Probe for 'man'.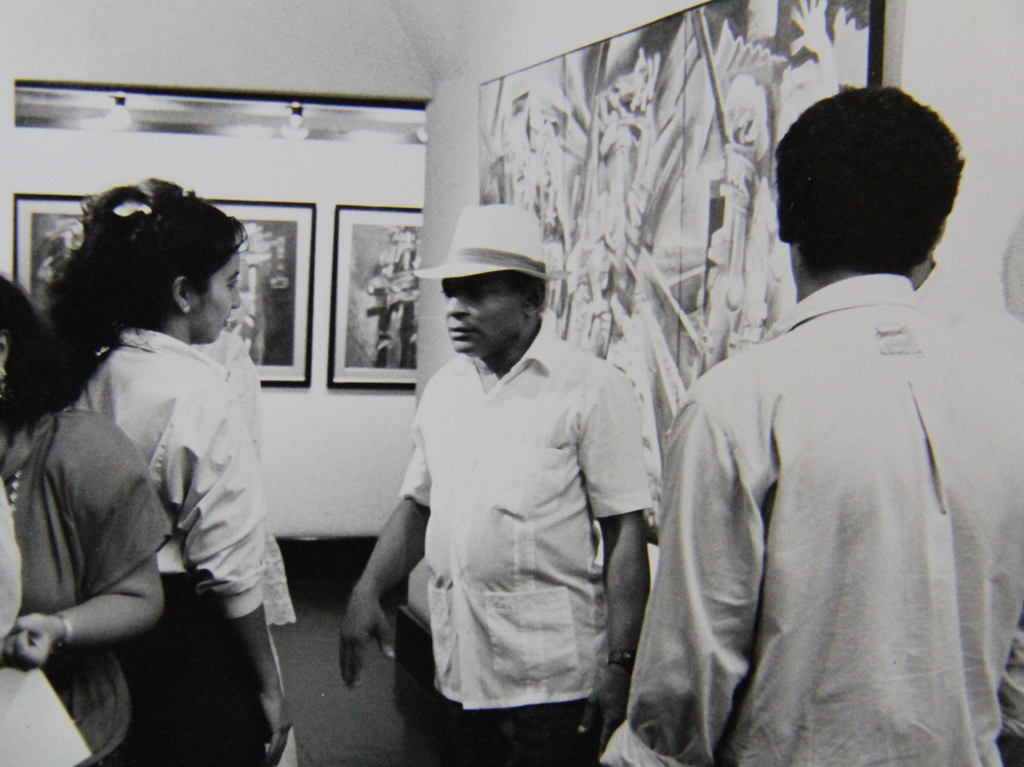
Probe result: 361,203,666,762.
